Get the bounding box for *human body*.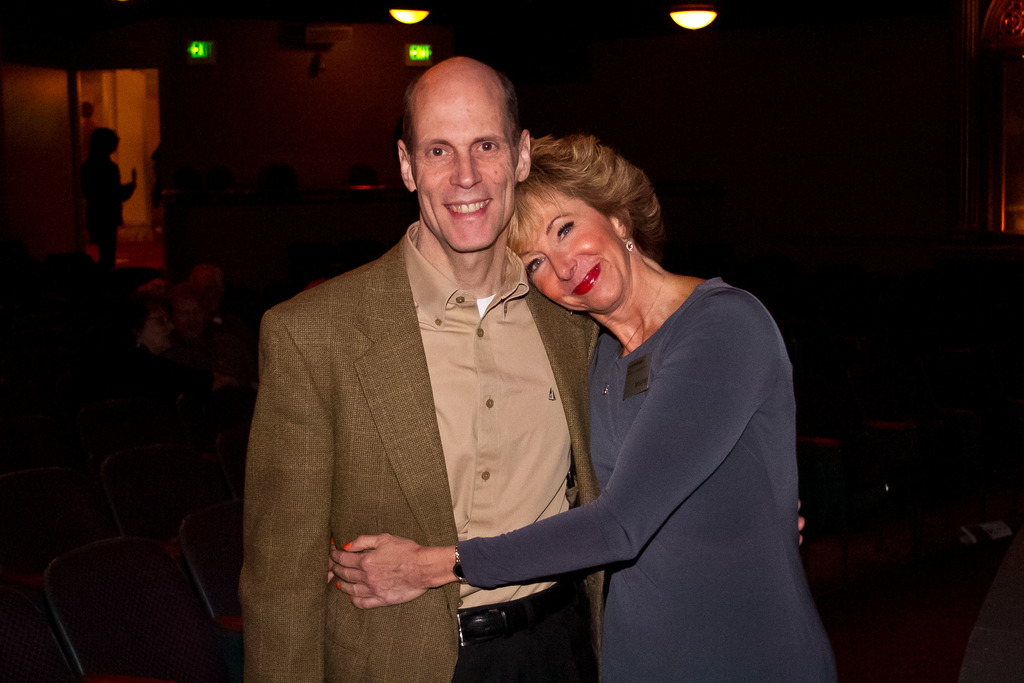
l=234, t=52, r=802, b=682.
